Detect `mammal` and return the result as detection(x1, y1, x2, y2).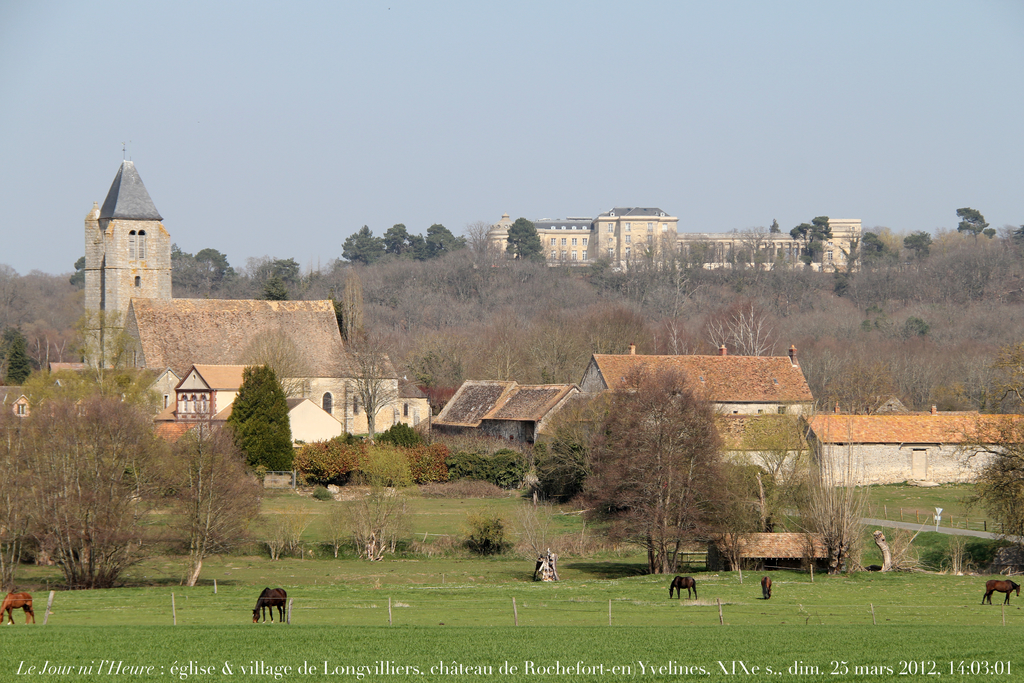
detection(762, 575, 773, 602).
